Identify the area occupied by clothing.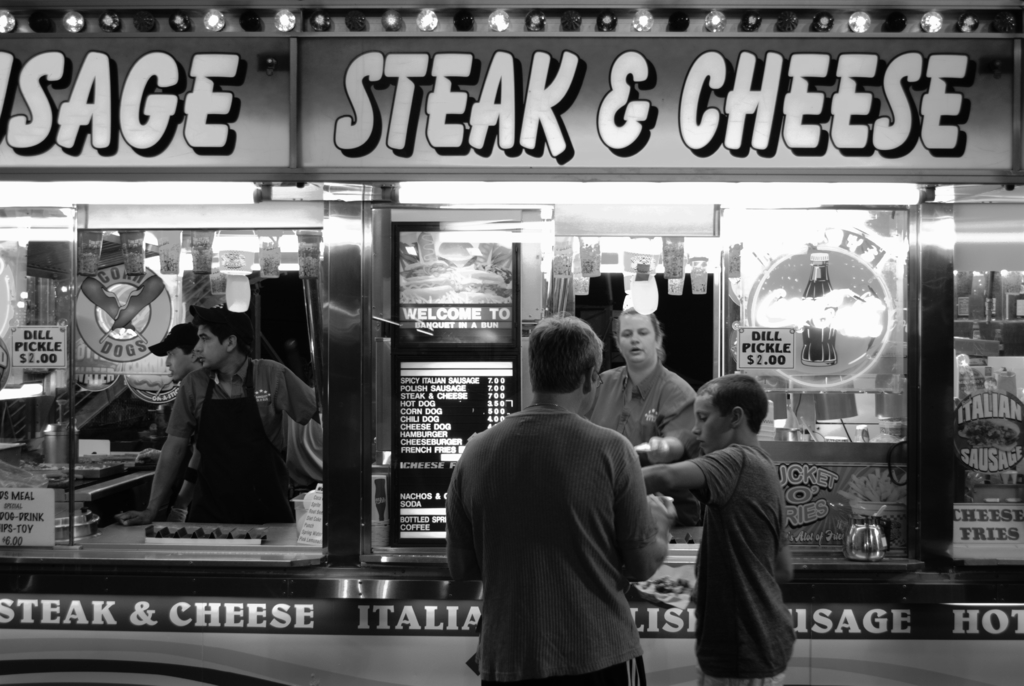
Area: bbox(442, 402, 651, 685).
